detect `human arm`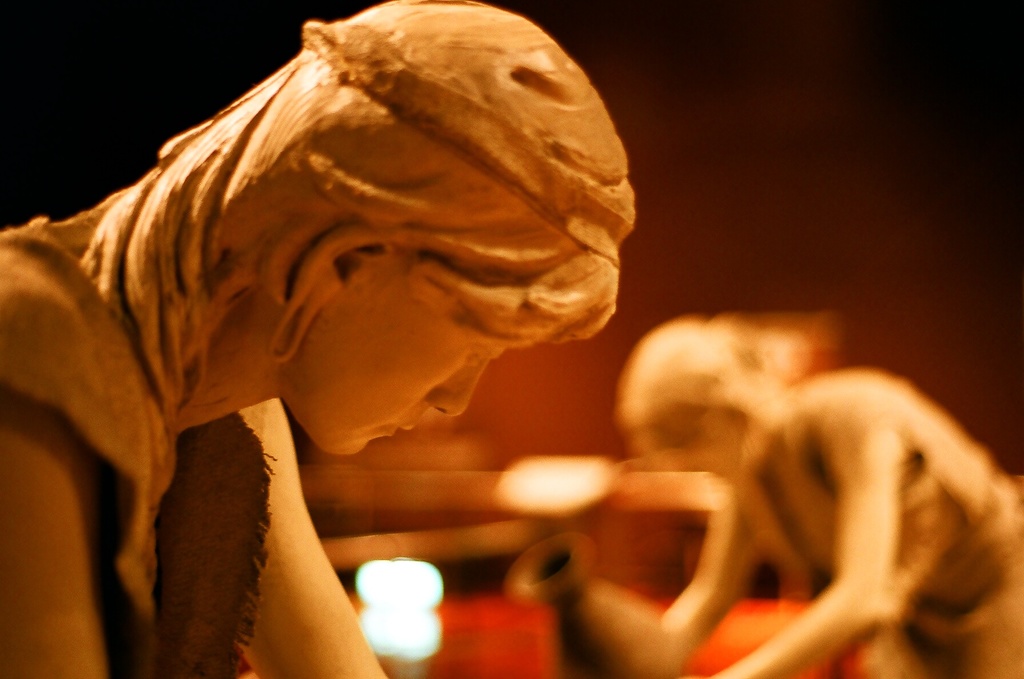
box=[705, 388, 902, 678]
